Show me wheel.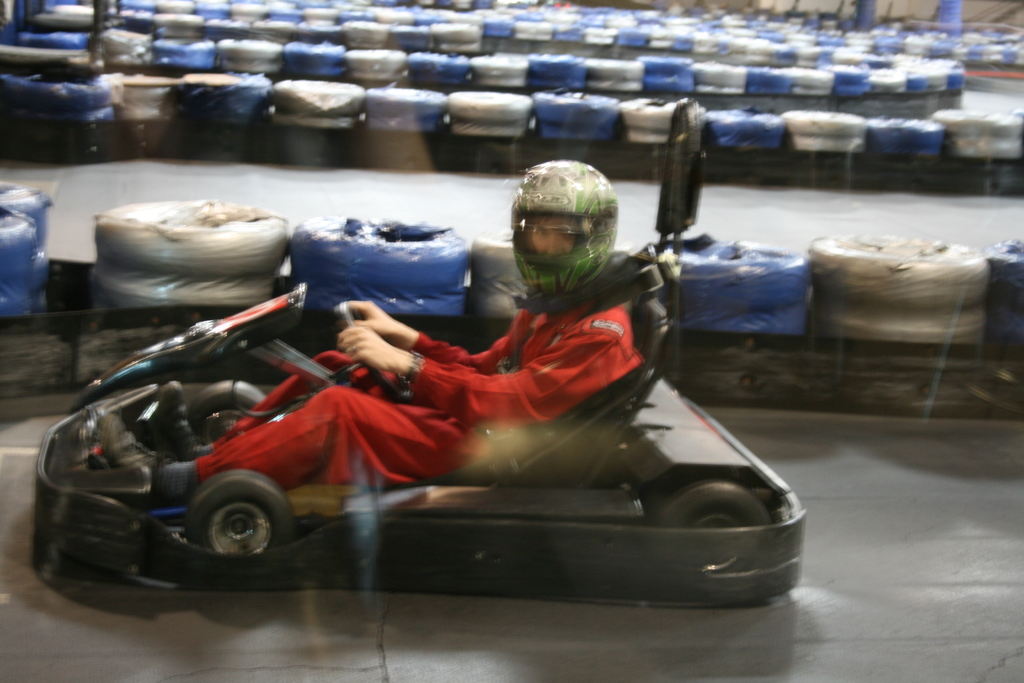
wheel is here: {"x1": 988, "y1": 238, "x2": 1023, "y2": 311}.
